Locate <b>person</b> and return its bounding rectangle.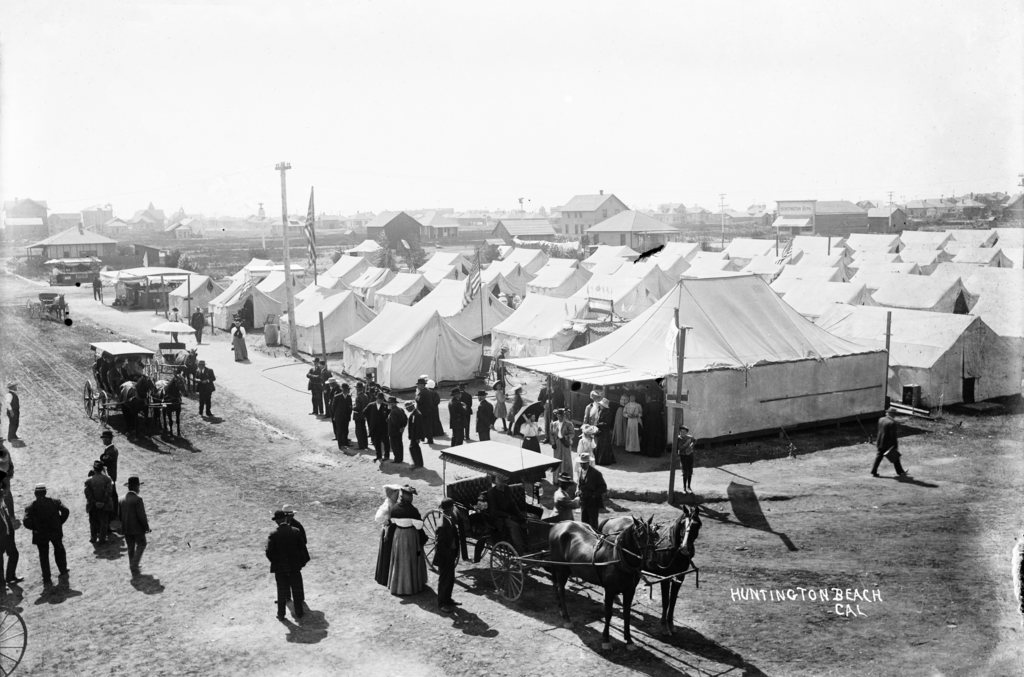
84,471,106,548.
